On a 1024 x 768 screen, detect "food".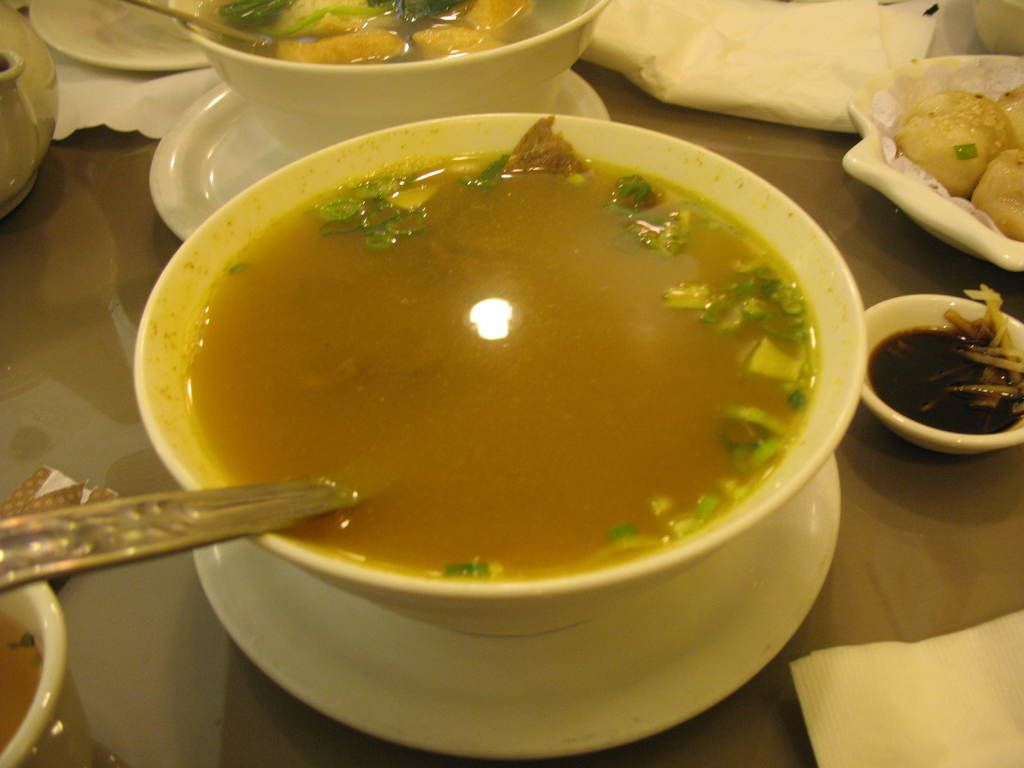
[x1=869, y1=286, x2=1023, y2=436].
